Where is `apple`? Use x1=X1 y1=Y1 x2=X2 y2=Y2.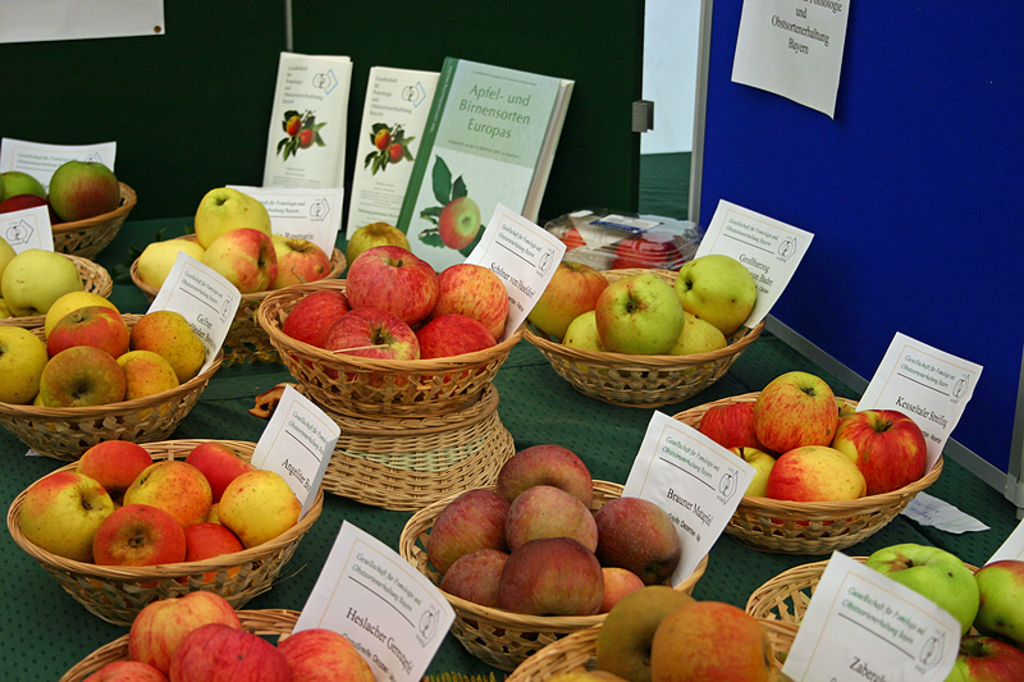
x1=675 y1=253 x2=760 y2=330.
